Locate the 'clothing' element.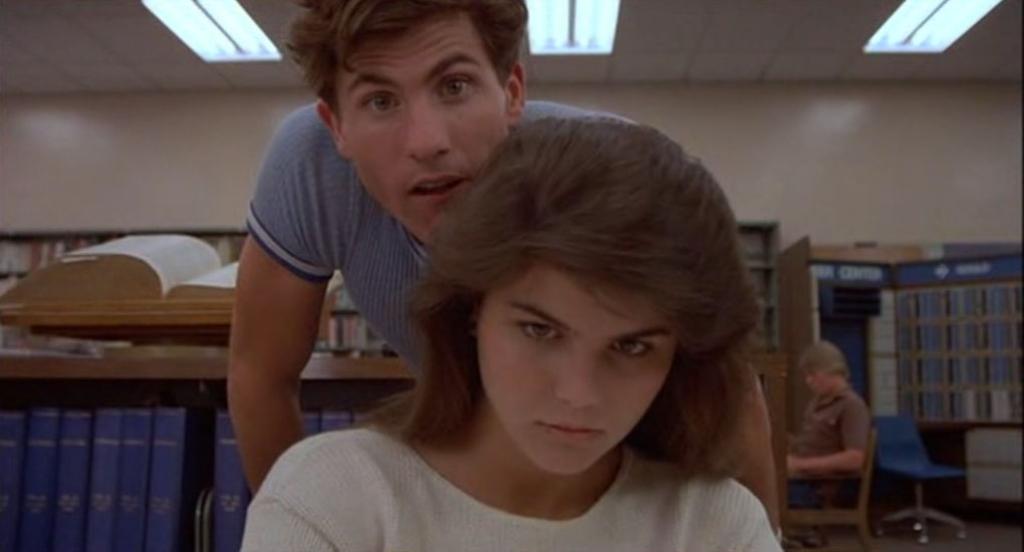
Element bbox: (249,94,625,393).
